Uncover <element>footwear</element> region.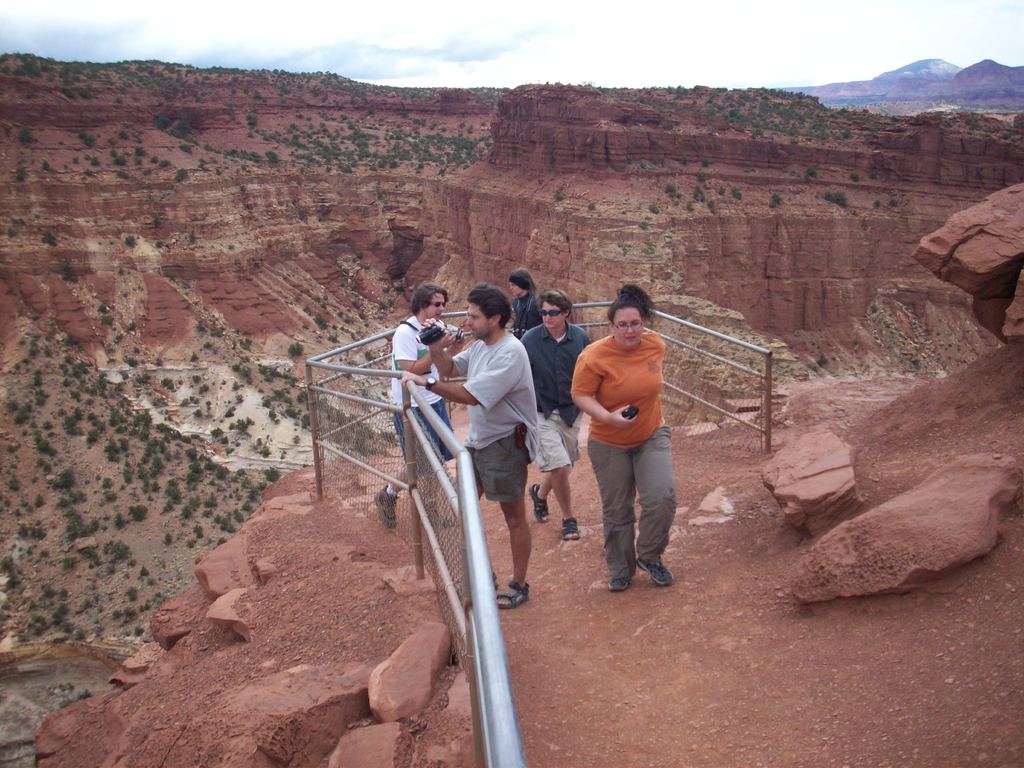
Uncovered: rect(372, 486, 398, 525).
